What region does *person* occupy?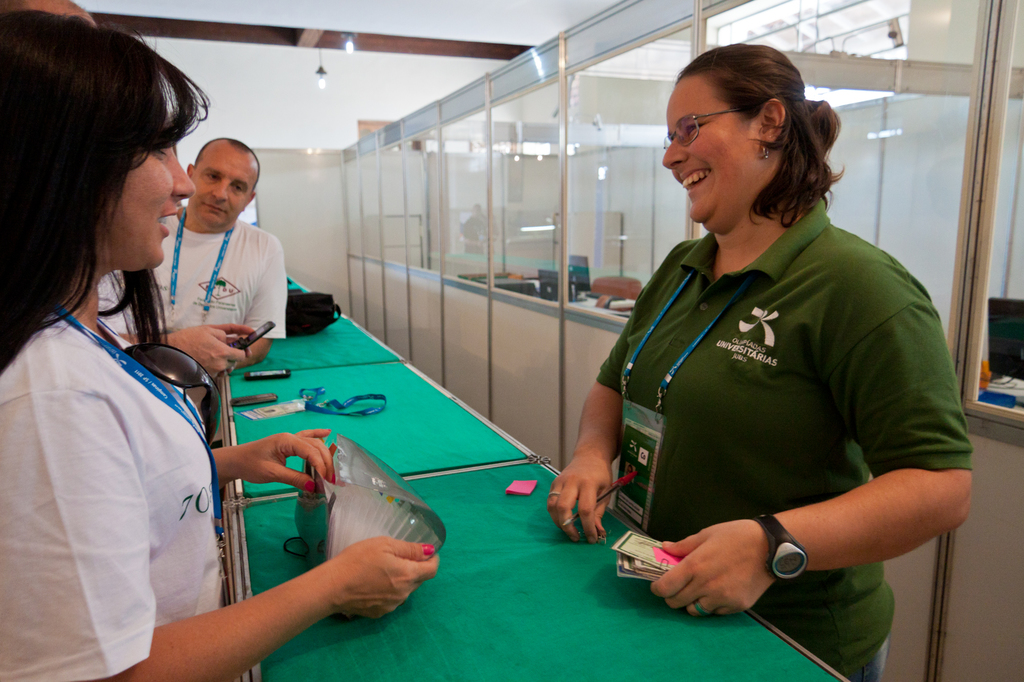
[left=96, top=137, right=287, bottom=441].
